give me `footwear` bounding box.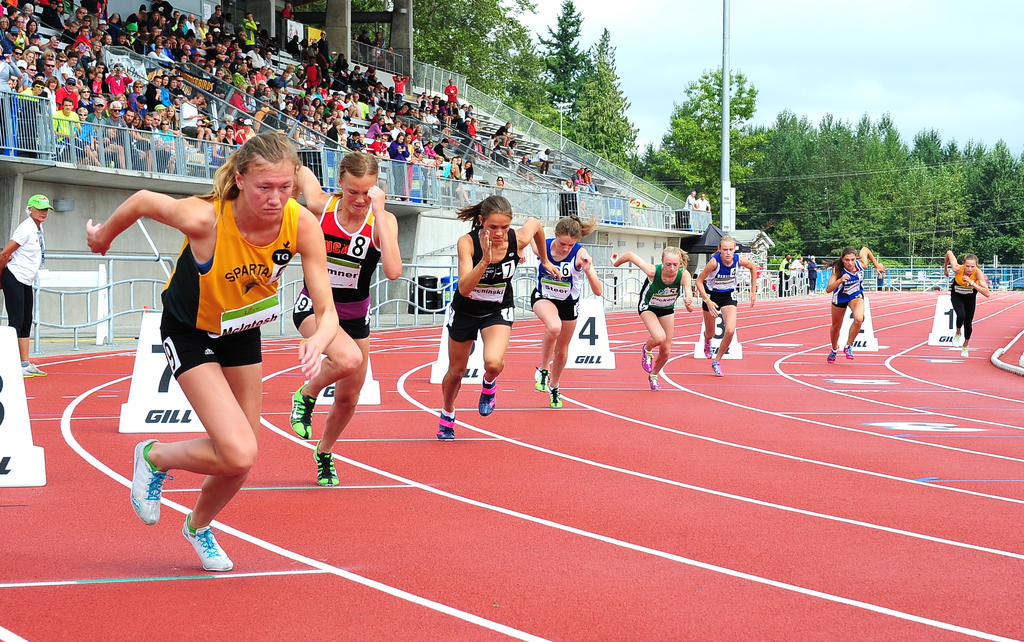
21,365,35,380.
